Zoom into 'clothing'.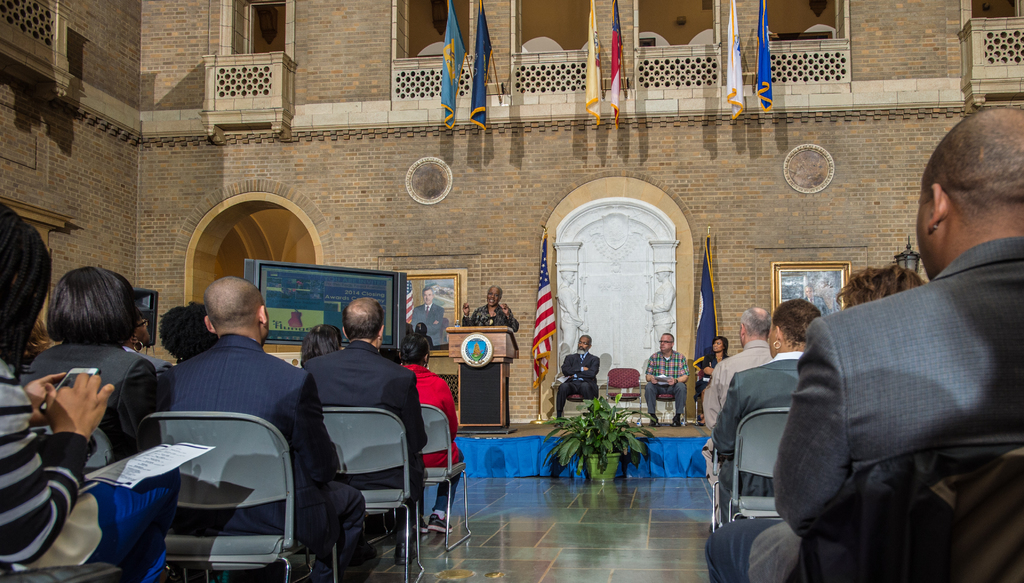
Zoom target: (0, 341, 174, 582).
